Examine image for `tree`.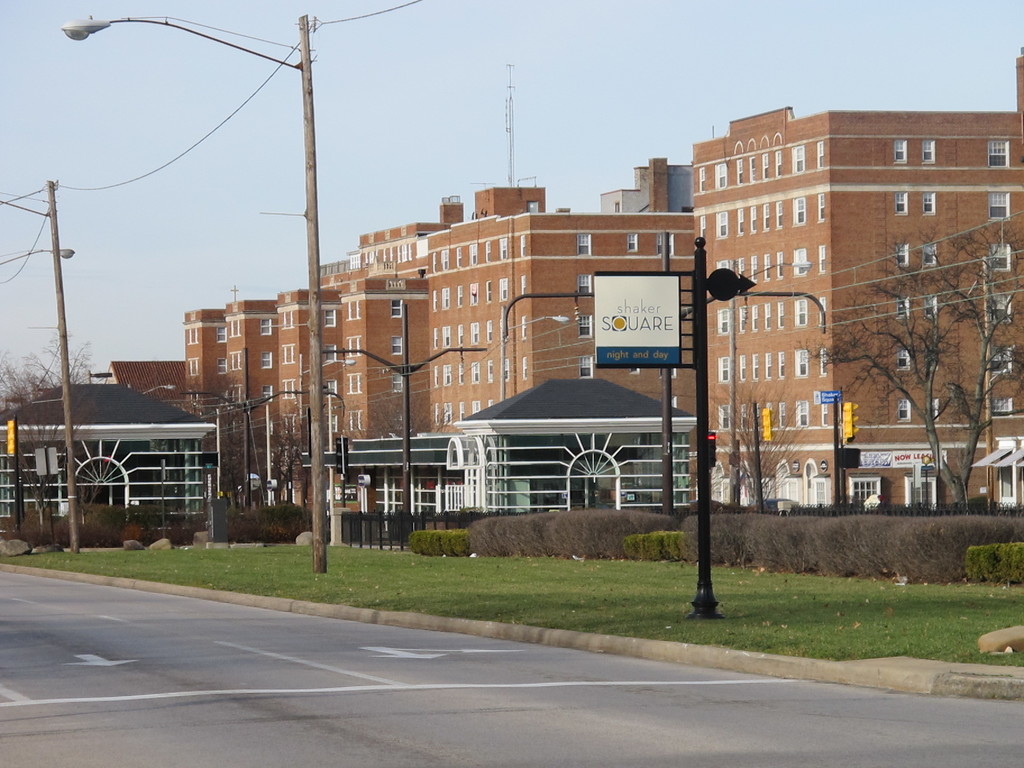
Examination result: 0, 323, 115, 525.
